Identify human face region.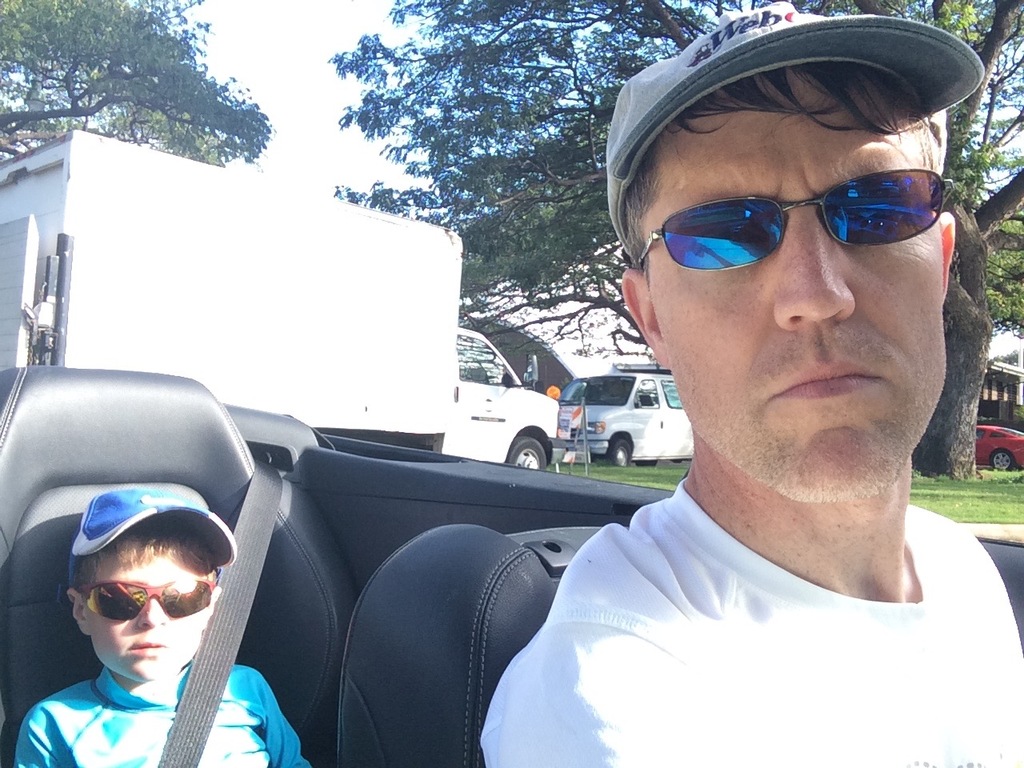
Region: (93, 546, 209, 678).
